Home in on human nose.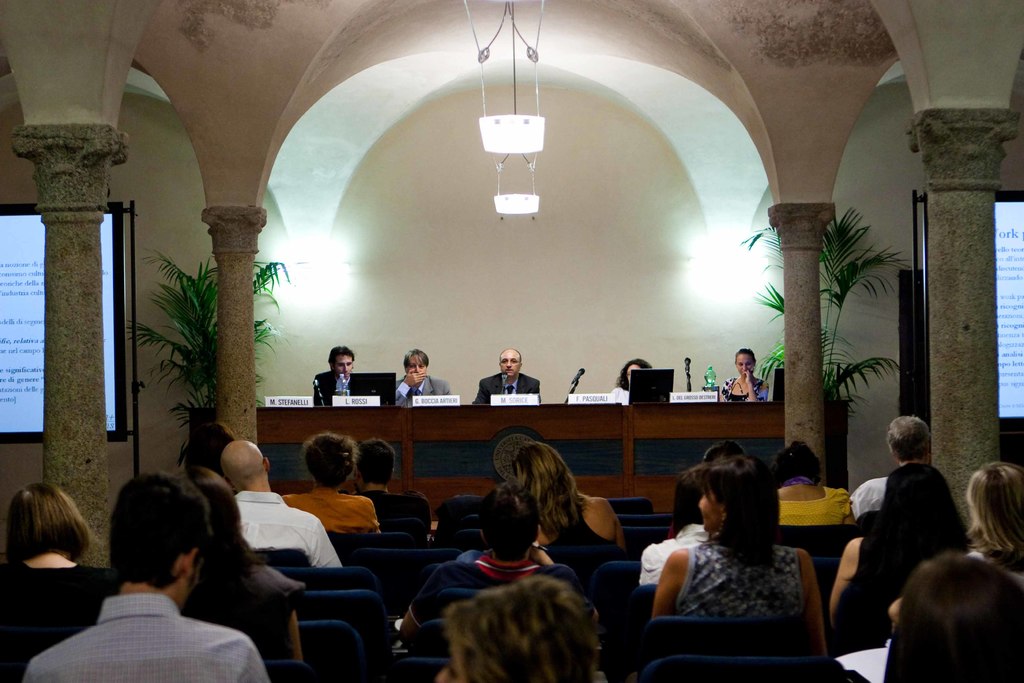
Homed in at (left=415, top=365, right=419, bottom=372).
